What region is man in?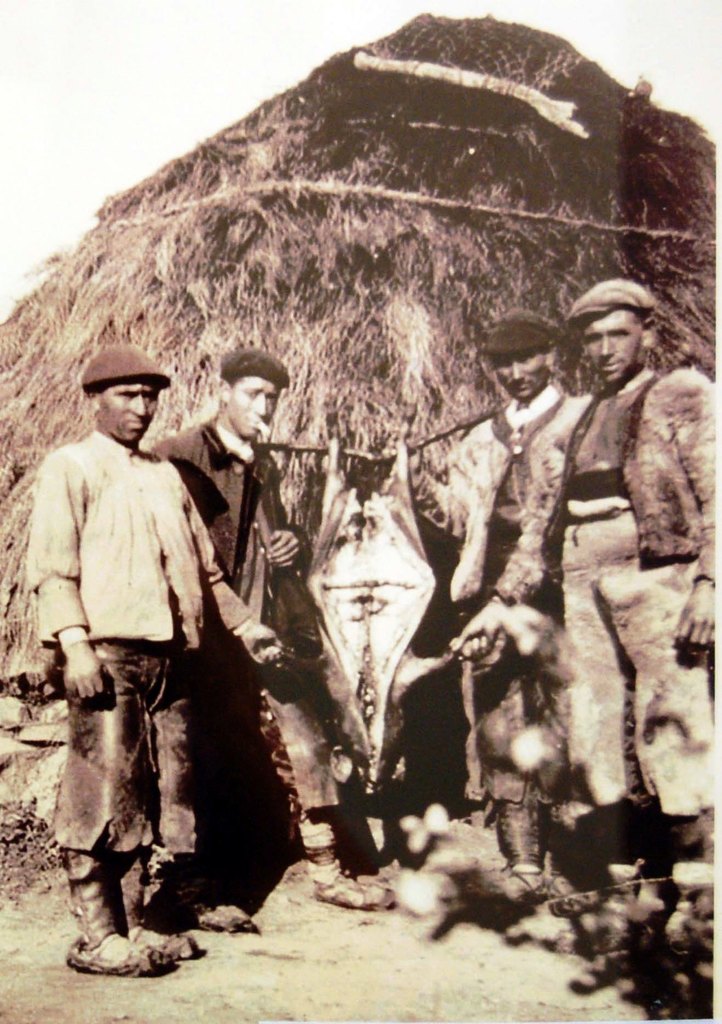
select_region(445, 276, 721, 958).
